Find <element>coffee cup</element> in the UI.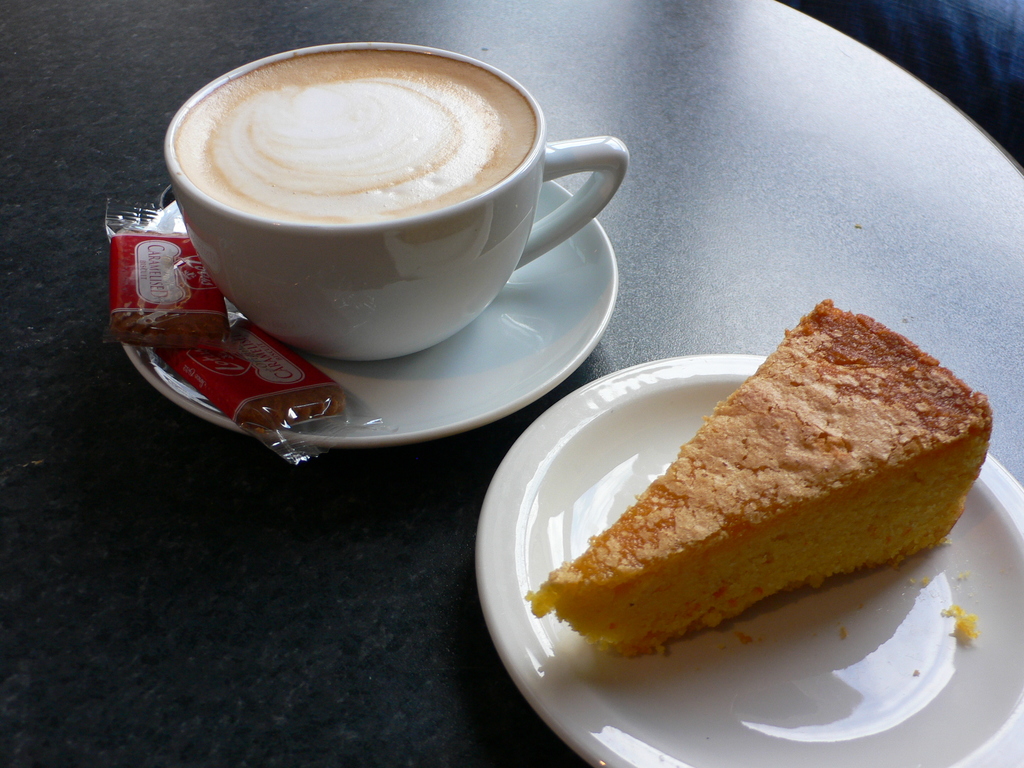
UI element at bbox(163, 41, 629, 365).
